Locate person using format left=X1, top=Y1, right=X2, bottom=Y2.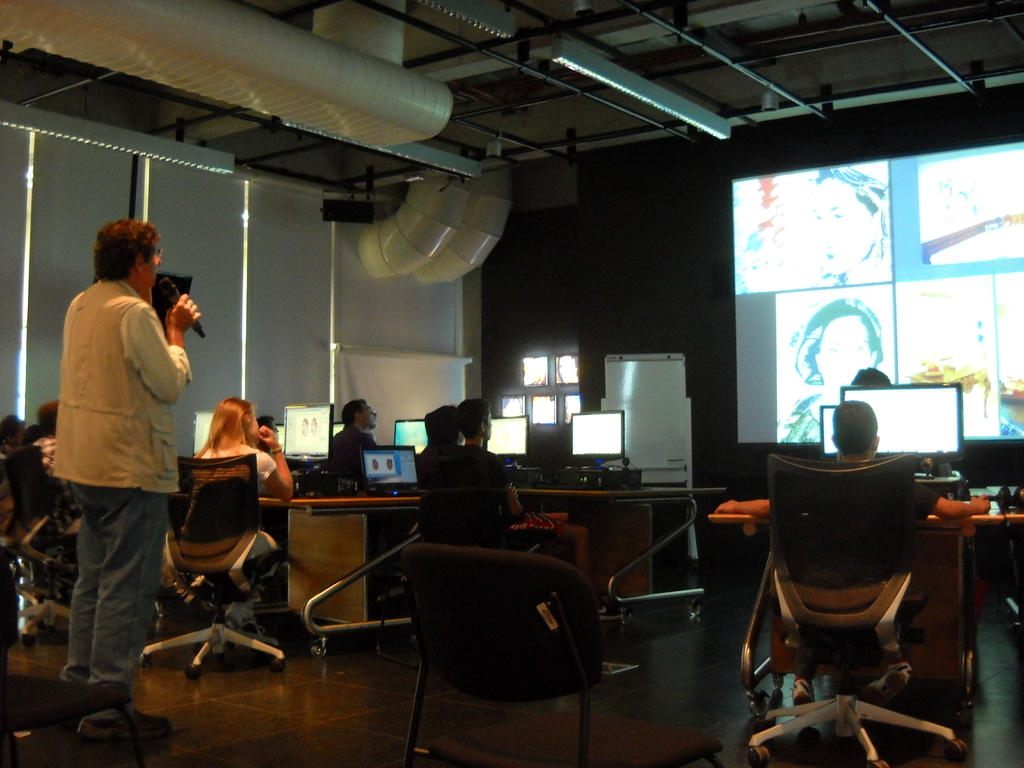
left=321, top=394, right=380, bottom=480.
